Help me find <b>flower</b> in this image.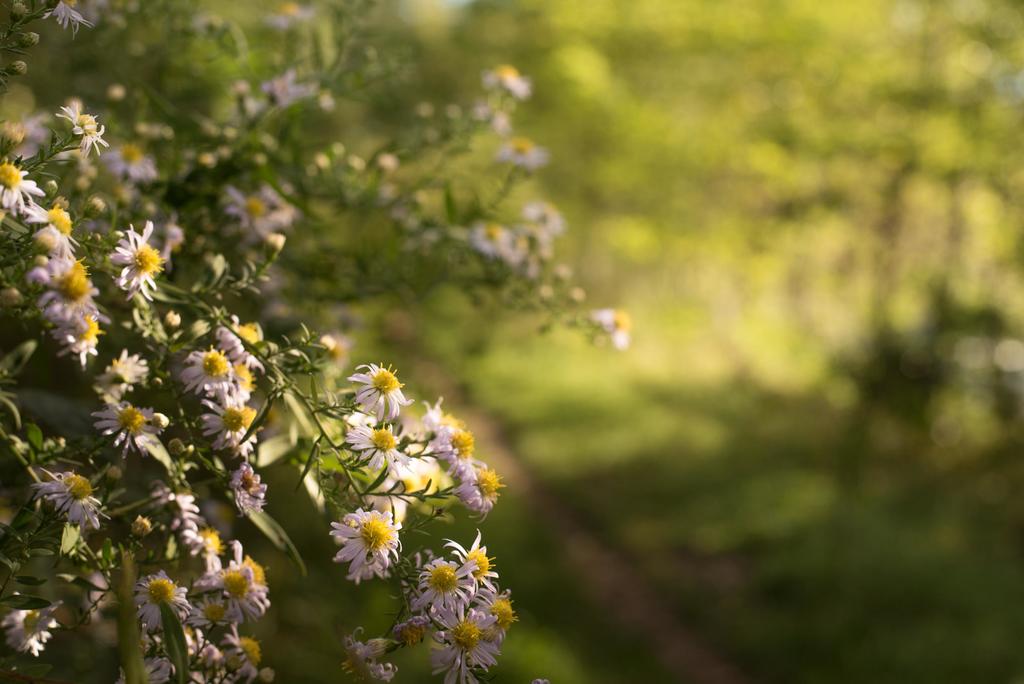
Found it: <bbox>95, 351, 155, 405</bbox>.
